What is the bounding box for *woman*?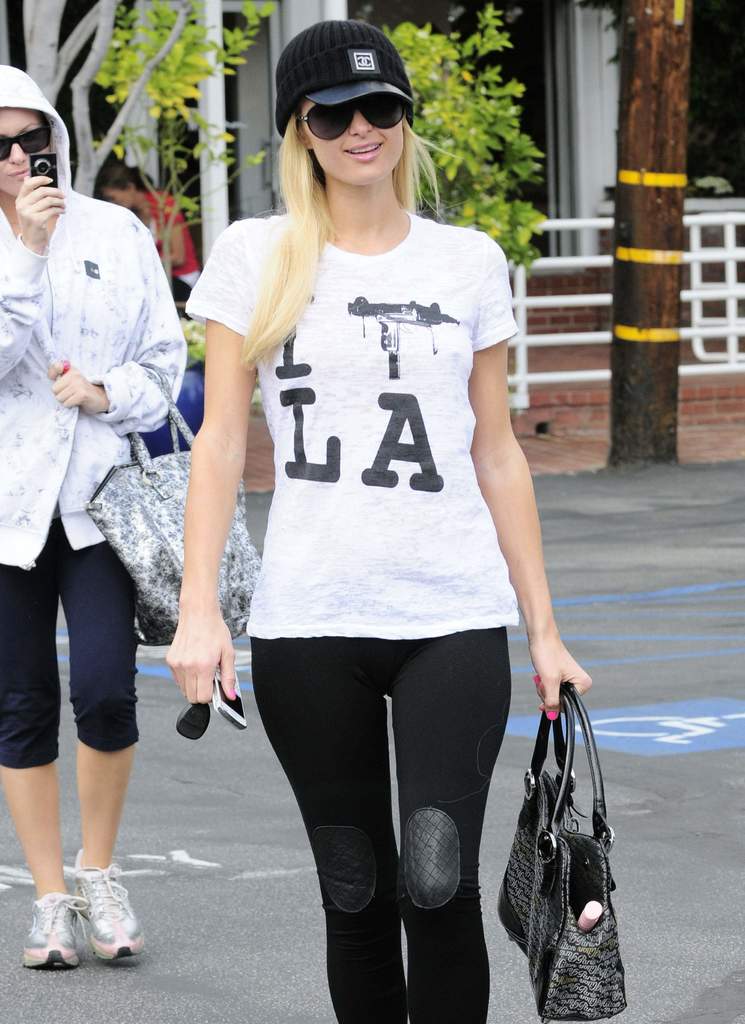
<box>170,15,592,1023</box>.
